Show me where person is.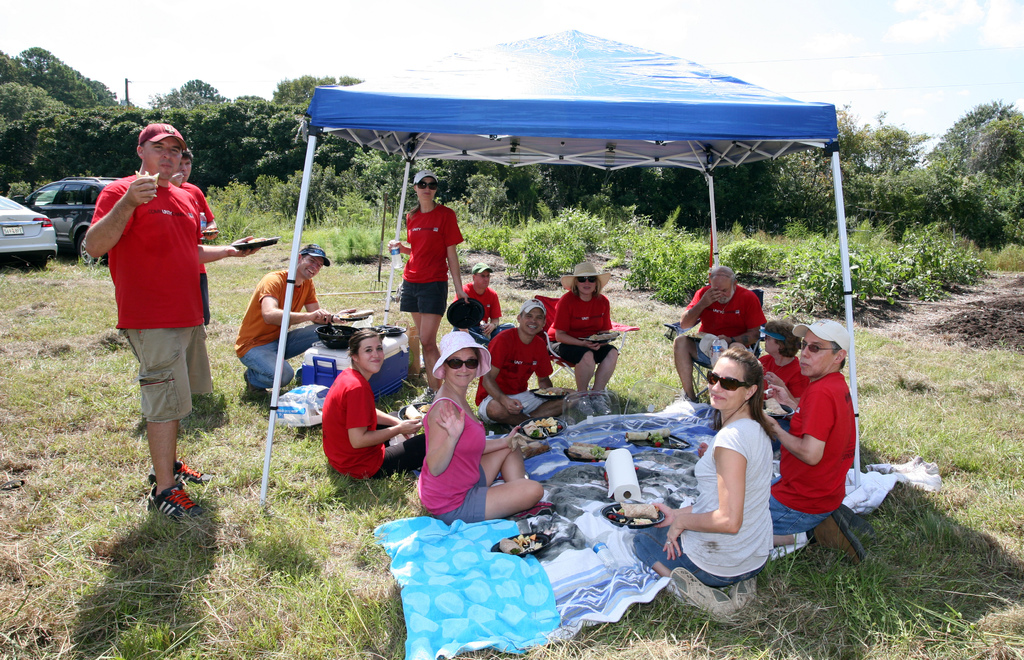
person is at 552:260:619:416.
